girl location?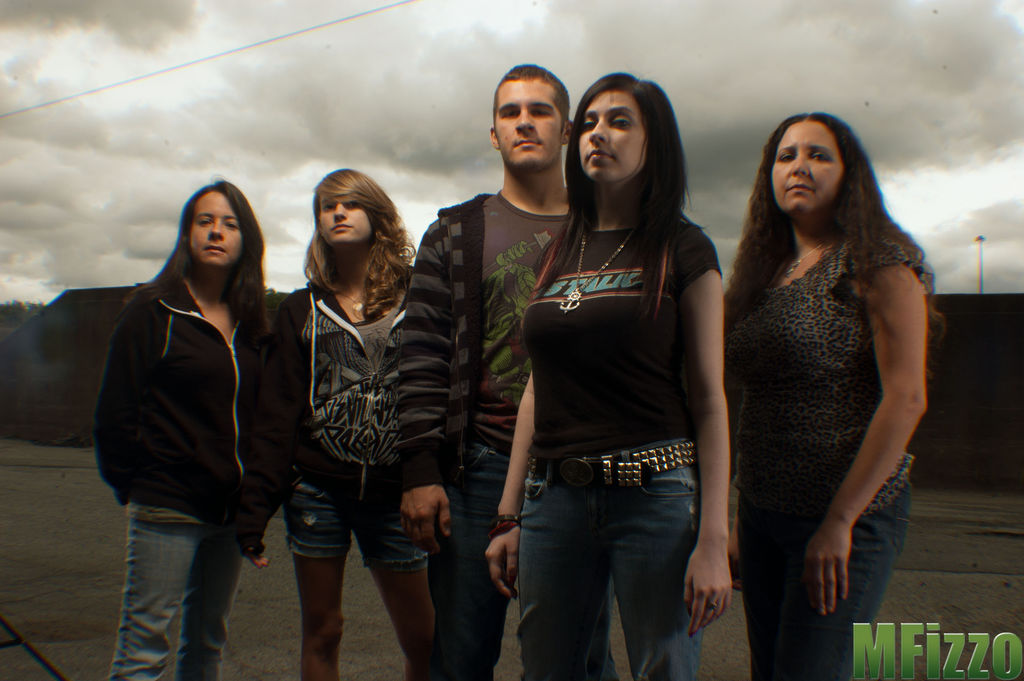
bbox(281, 168, 437, 680)
